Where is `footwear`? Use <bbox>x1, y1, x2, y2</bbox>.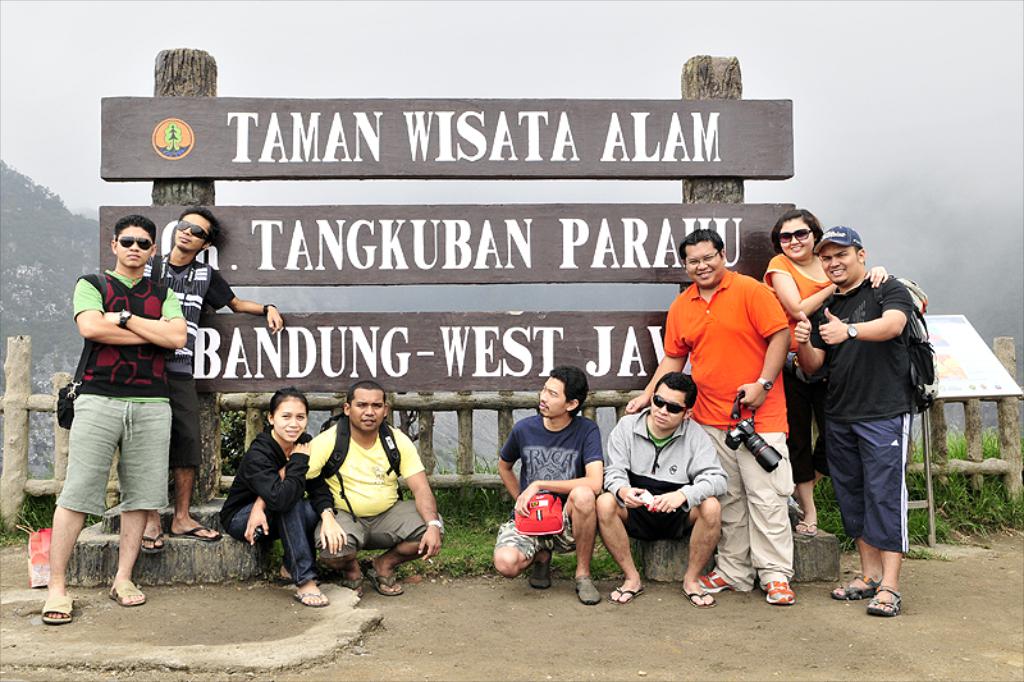
<bbox>366, 569, 404, 595</bbox>.
